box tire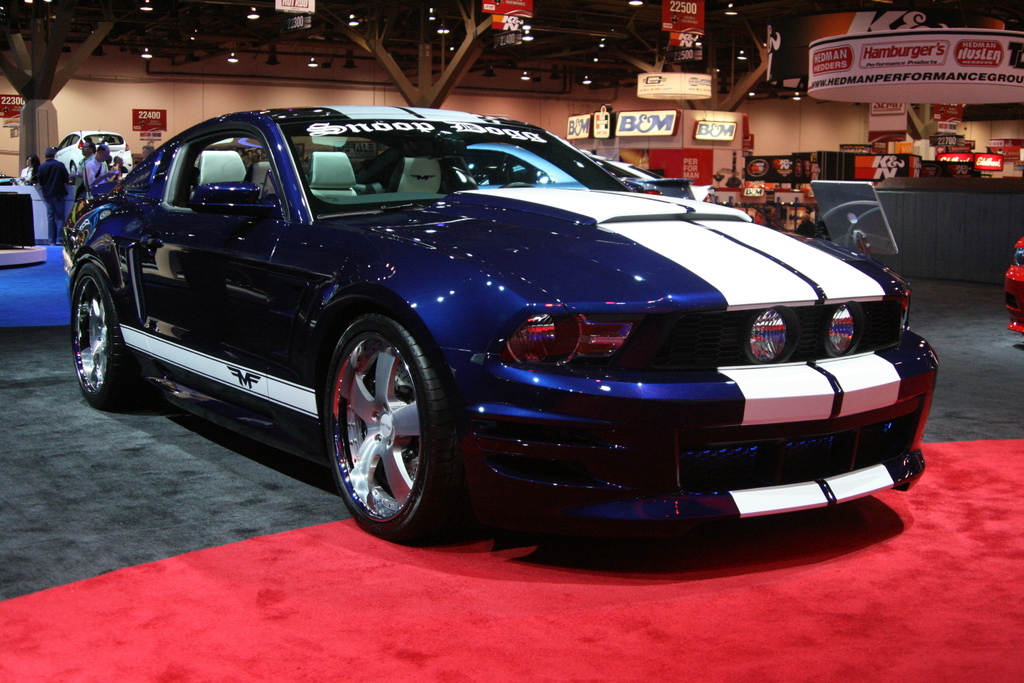
<box>314,296,465,547</box>
